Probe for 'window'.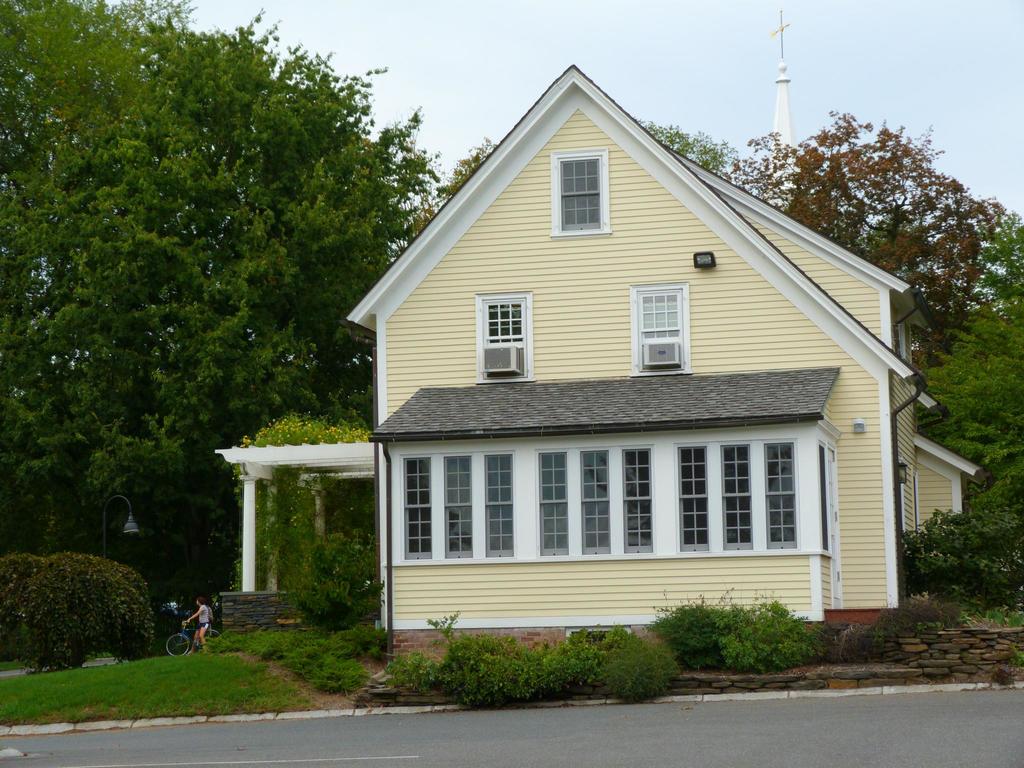
Probe result: left=632, top=285, right=698, bottom=380.
